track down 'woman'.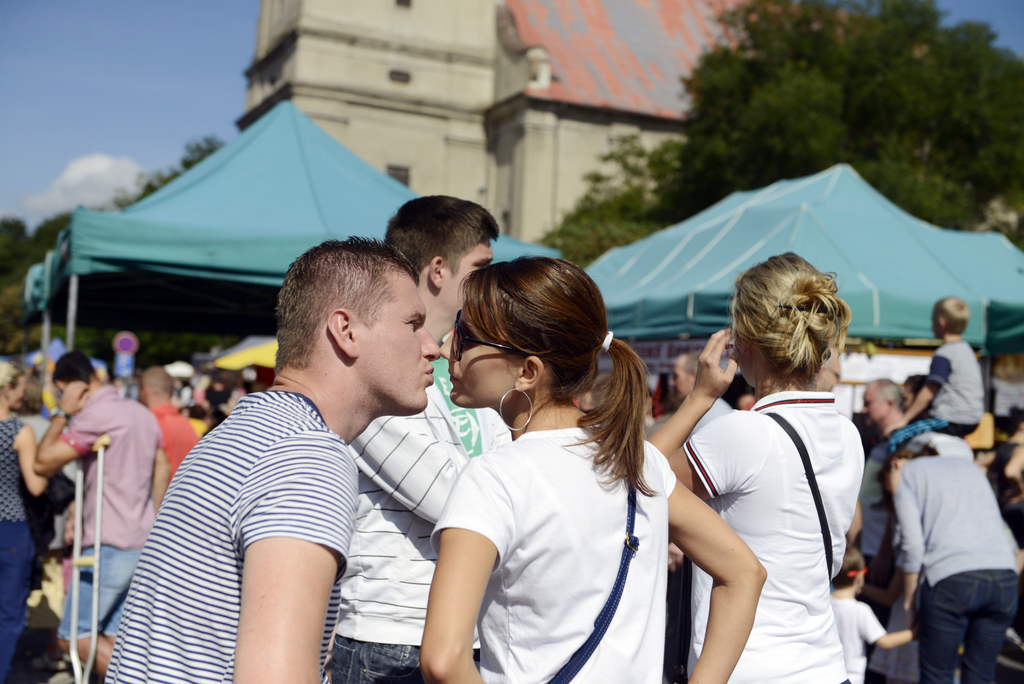
Tracked to bbox=[414, 257, 764, 683].
